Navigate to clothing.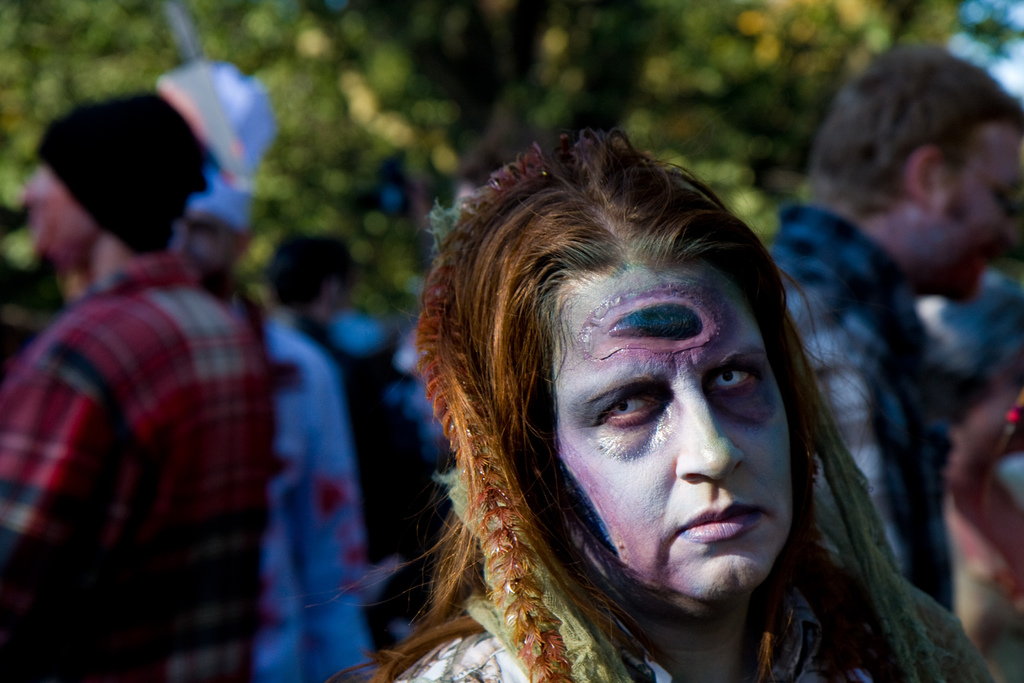
Navigation target: (left=256, top=304, right=396, bottom=682).
